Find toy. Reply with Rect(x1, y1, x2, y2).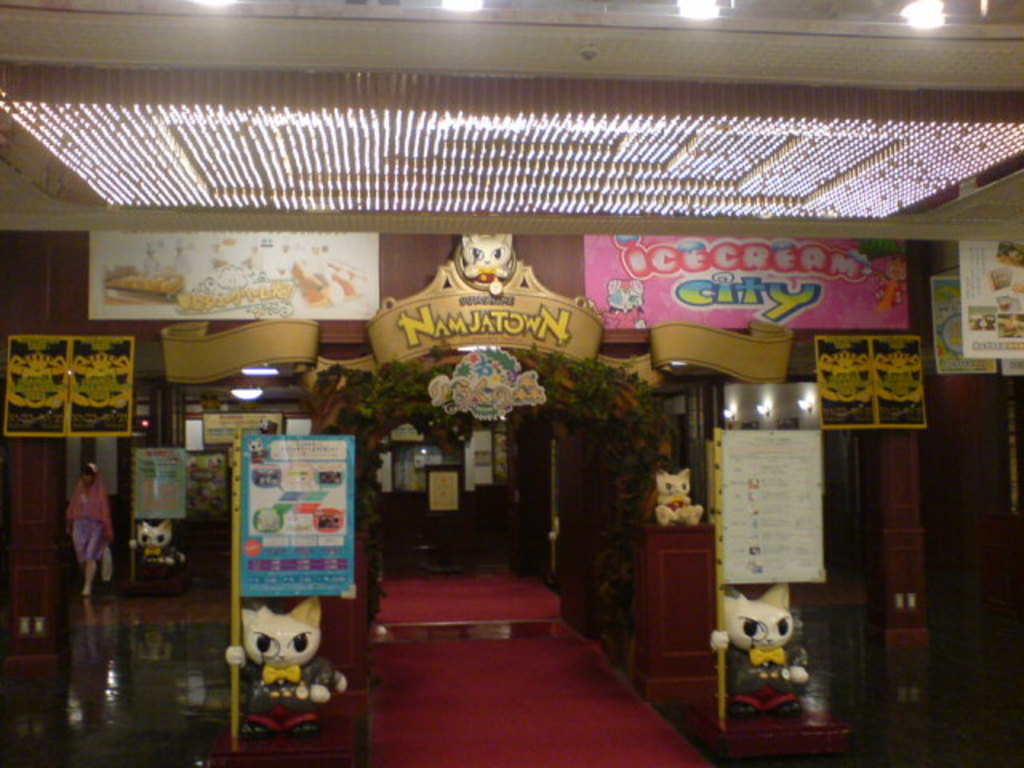
Rect(459, 229, 517, 296).
